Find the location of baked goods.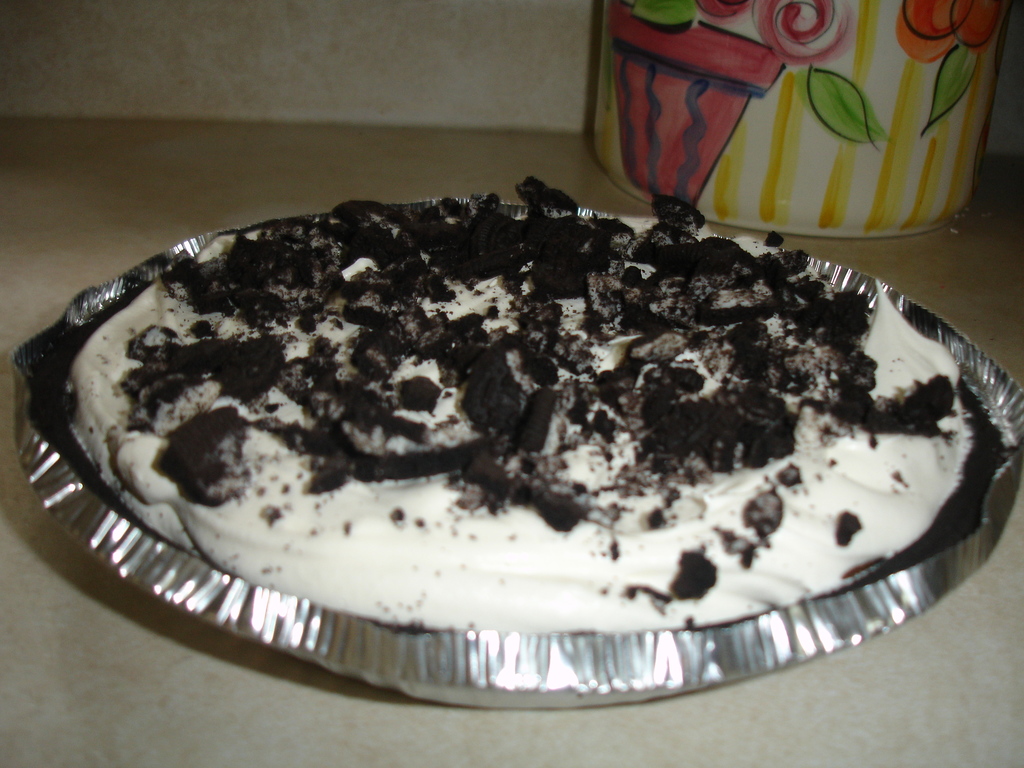
Location: box=[60, 177, 1018, 632].
